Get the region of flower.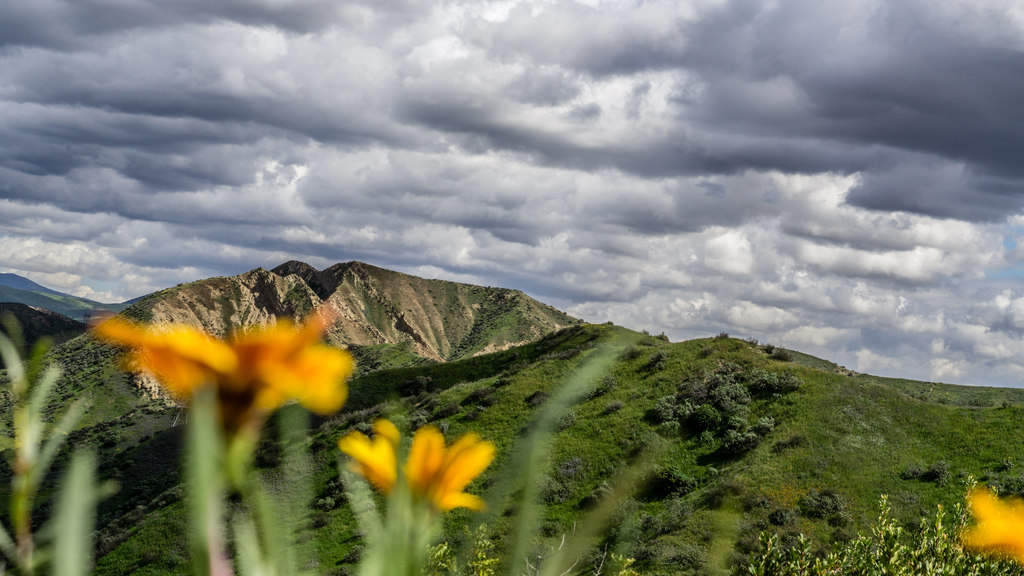
BBox(90, 291, 360, 440).
